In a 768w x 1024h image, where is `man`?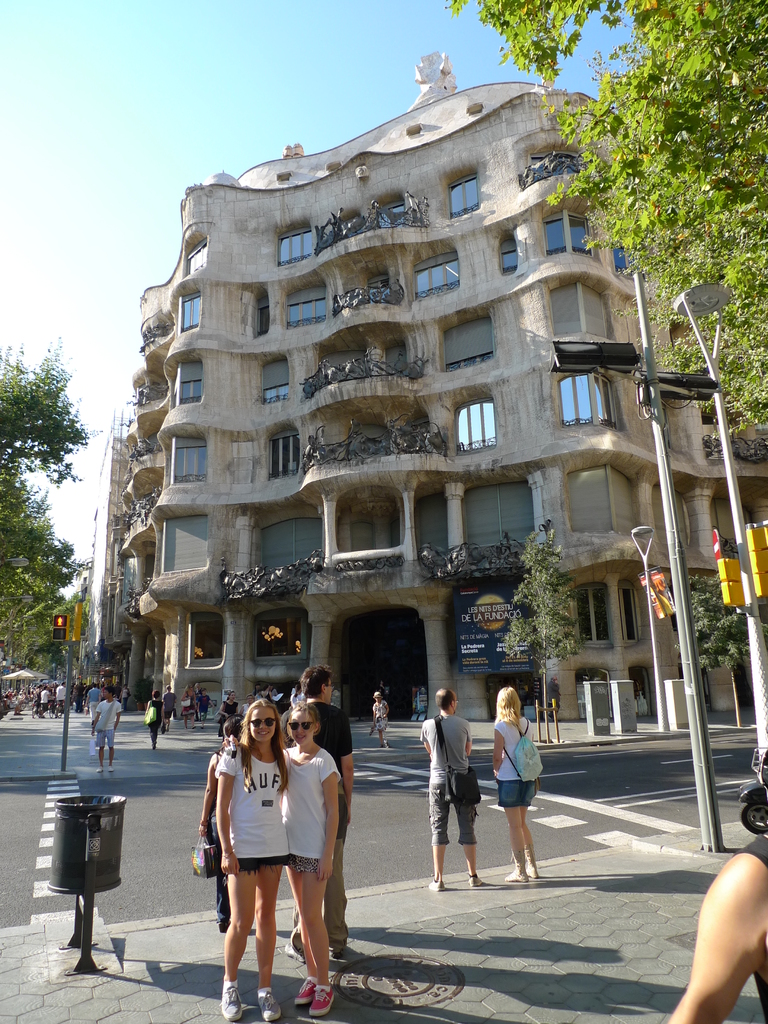
l=161, t=680, r=180, b=730.
